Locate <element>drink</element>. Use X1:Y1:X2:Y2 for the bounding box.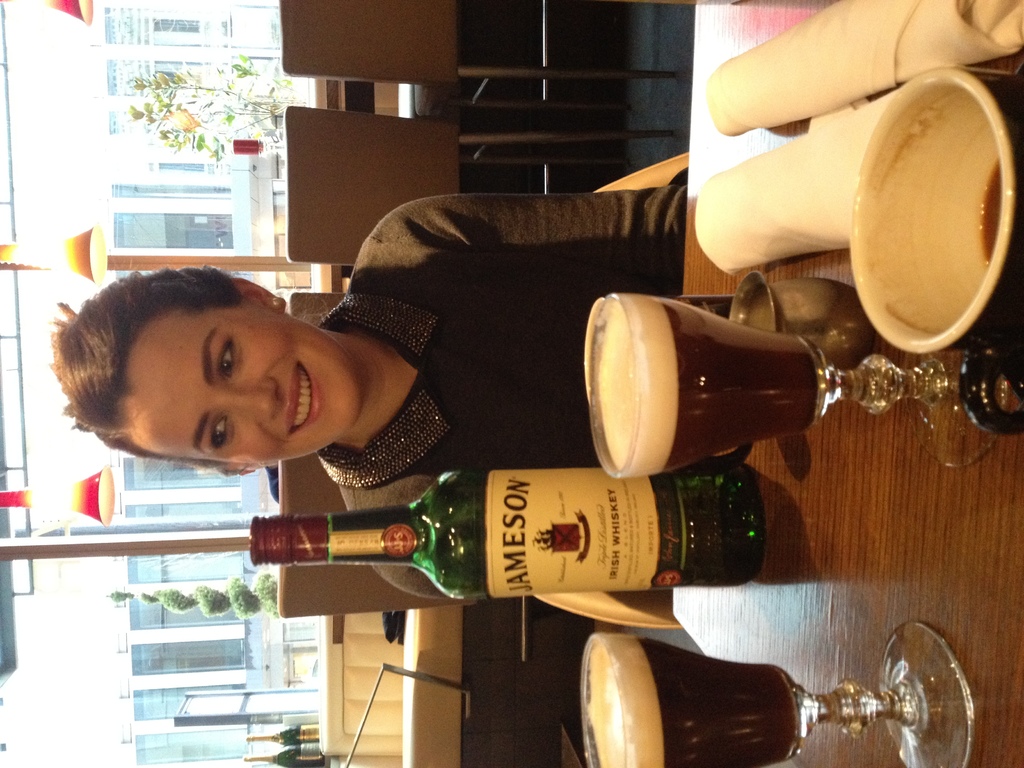
230:132:287:158.
